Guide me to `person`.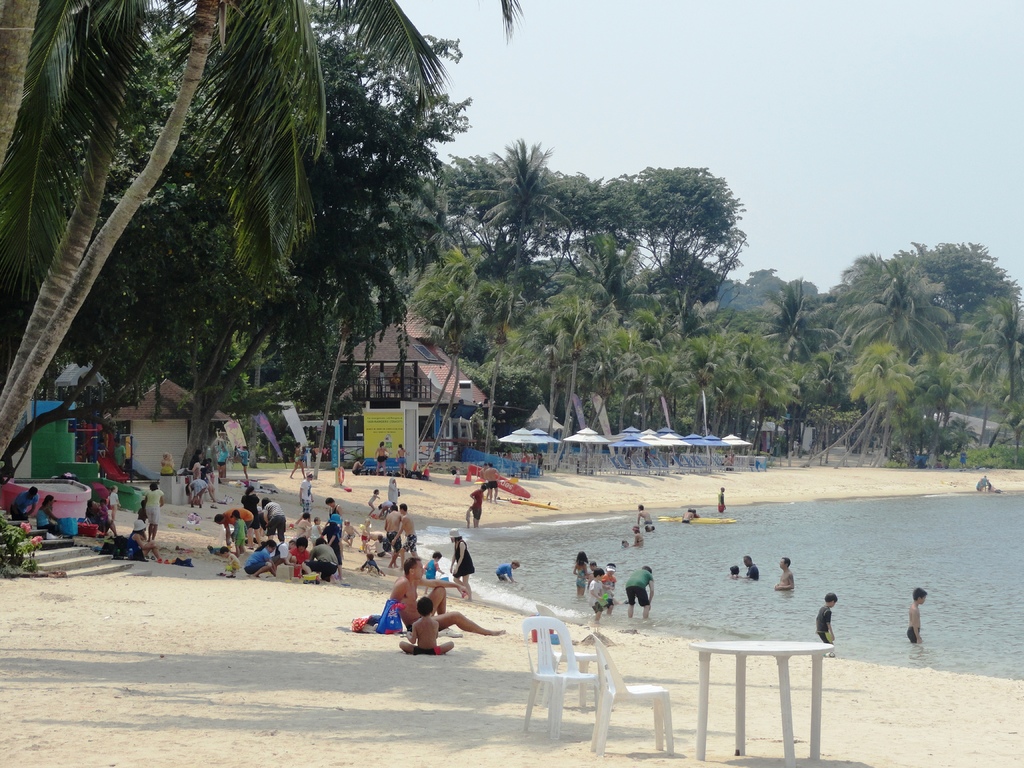
Guidance: Rect(91, 502, 118, 540).
